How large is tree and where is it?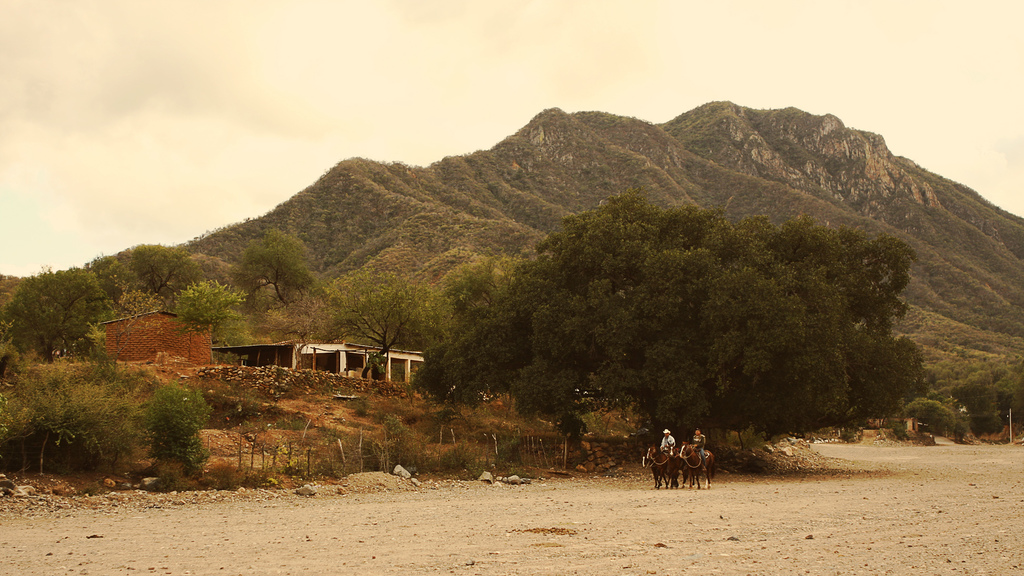
Bounding box: 448, 188, 922, 484.
